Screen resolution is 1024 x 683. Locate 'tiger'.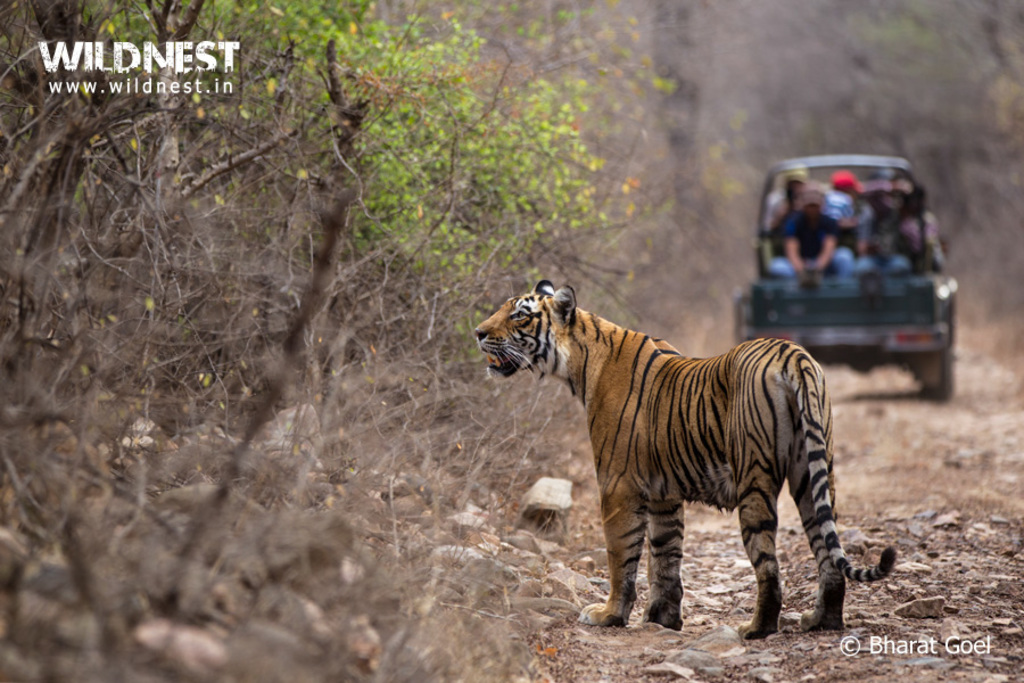
bbox=(471, 280, 893, 633).
